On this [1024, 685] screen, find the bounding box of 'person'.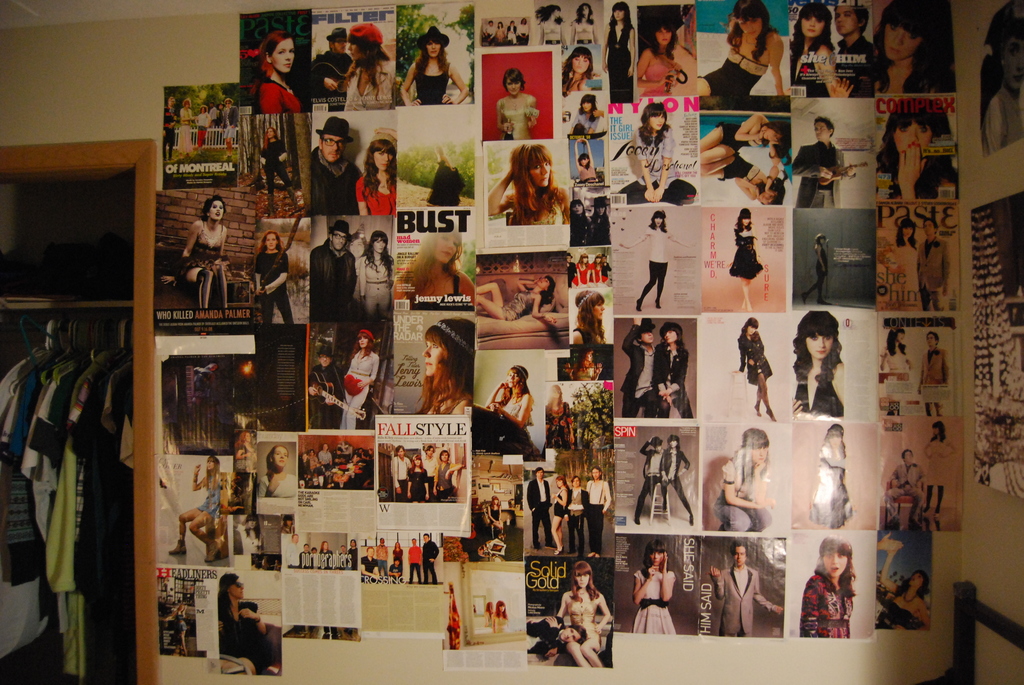
Bounding box: (312, 213, 357, 311).
